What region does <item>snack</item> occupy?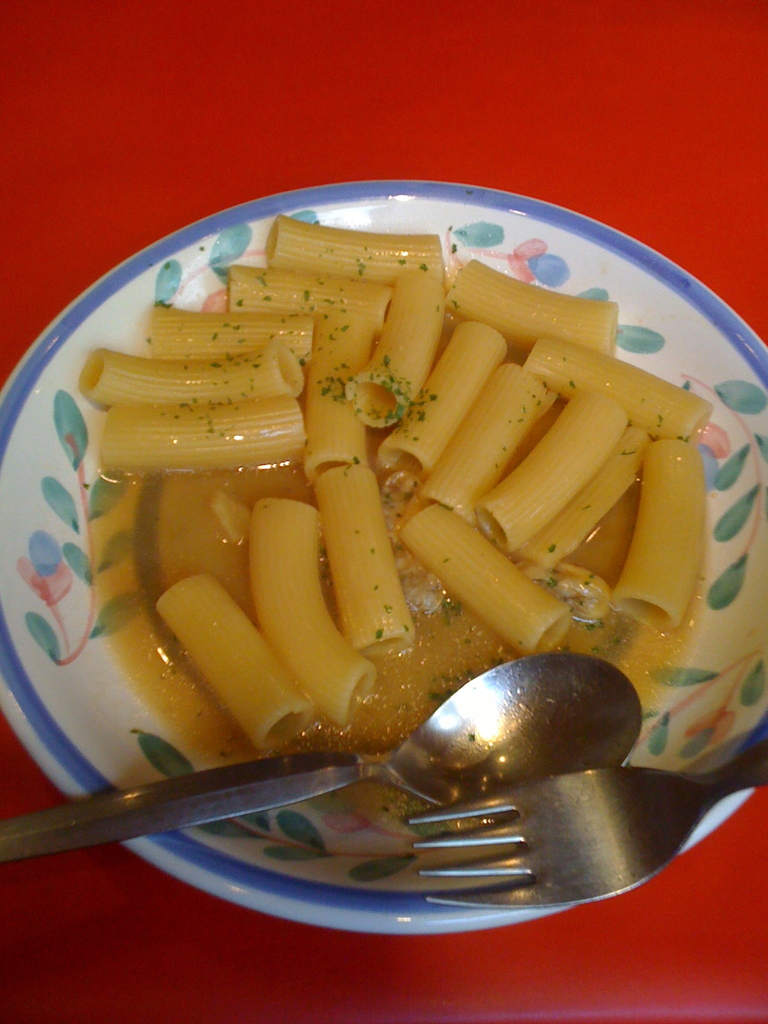
select_region(95, 216, 717, 751).
